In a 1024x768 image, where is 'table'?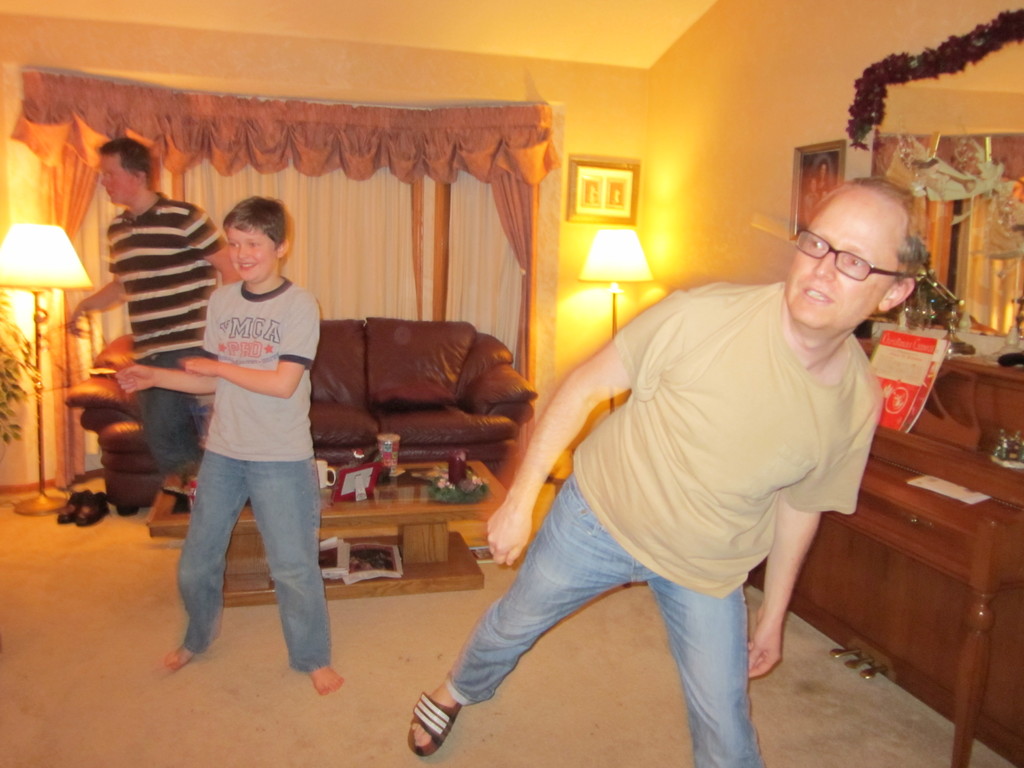
150/456/517/605.
